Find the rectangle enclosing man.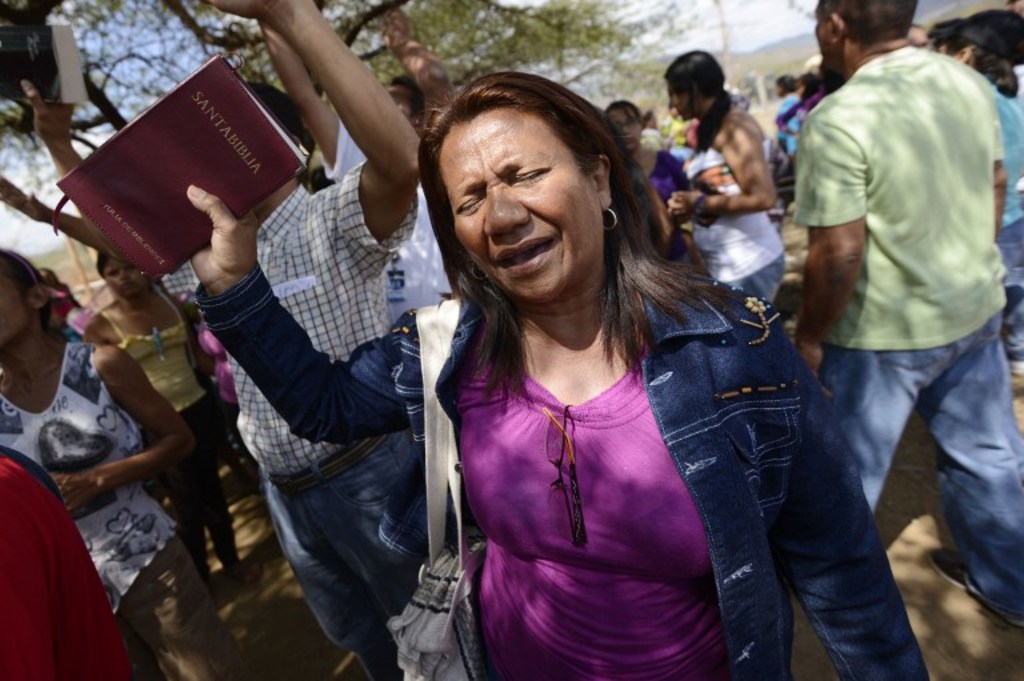
x1=17 y1=0 x2=419 y2=680.
